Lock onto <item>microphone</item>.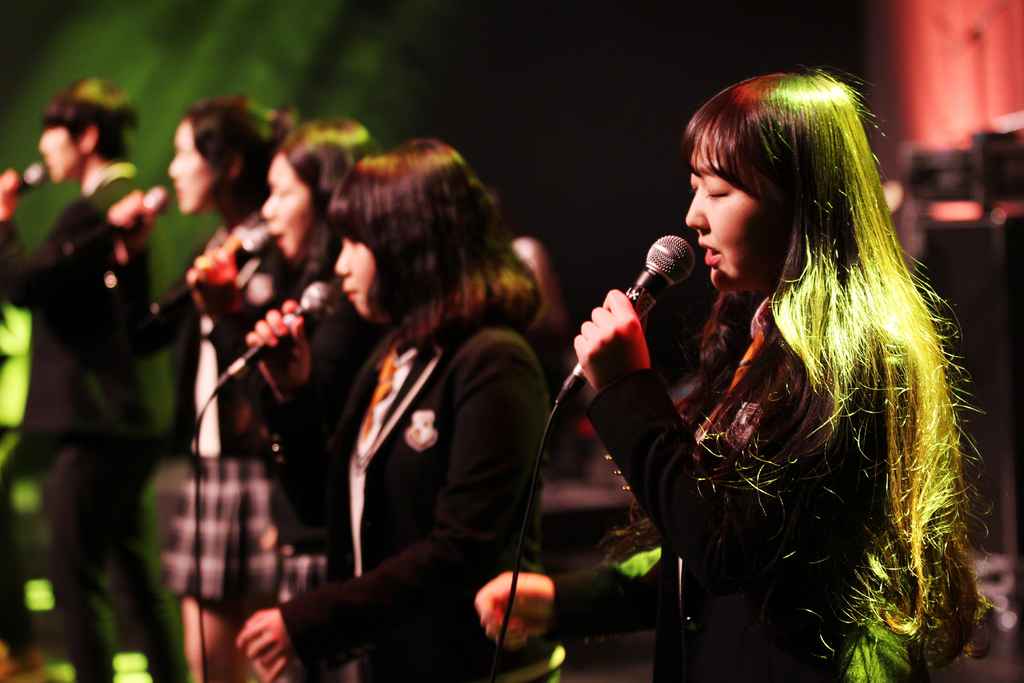
Locked: box=[220, 281, 341, 378].
